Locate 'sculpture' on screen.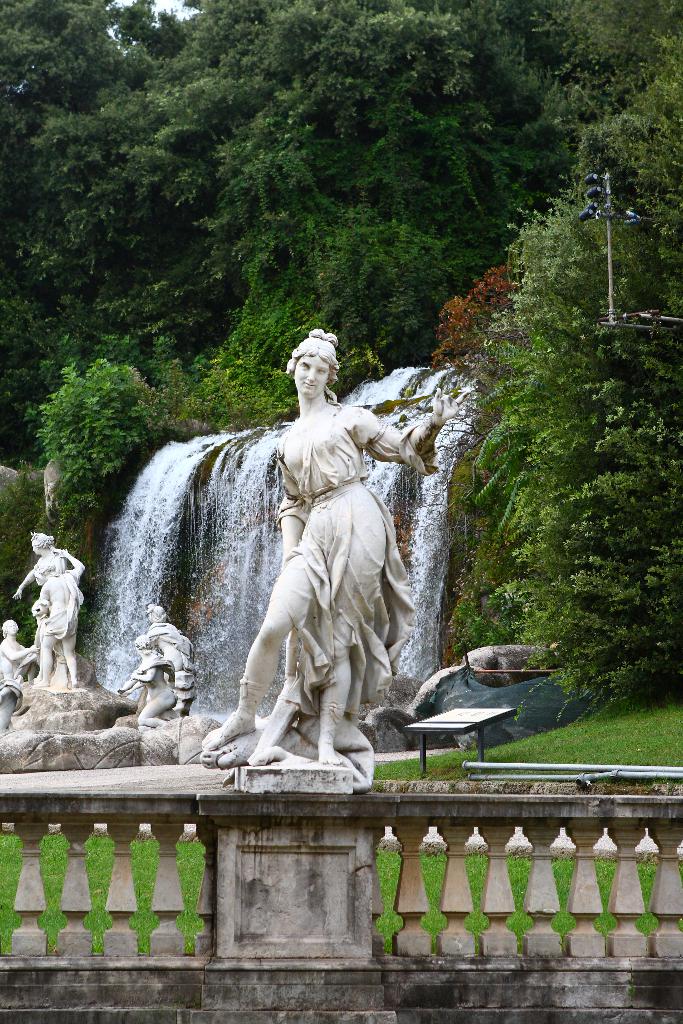
On screen at (119, 636, 179, 727).
